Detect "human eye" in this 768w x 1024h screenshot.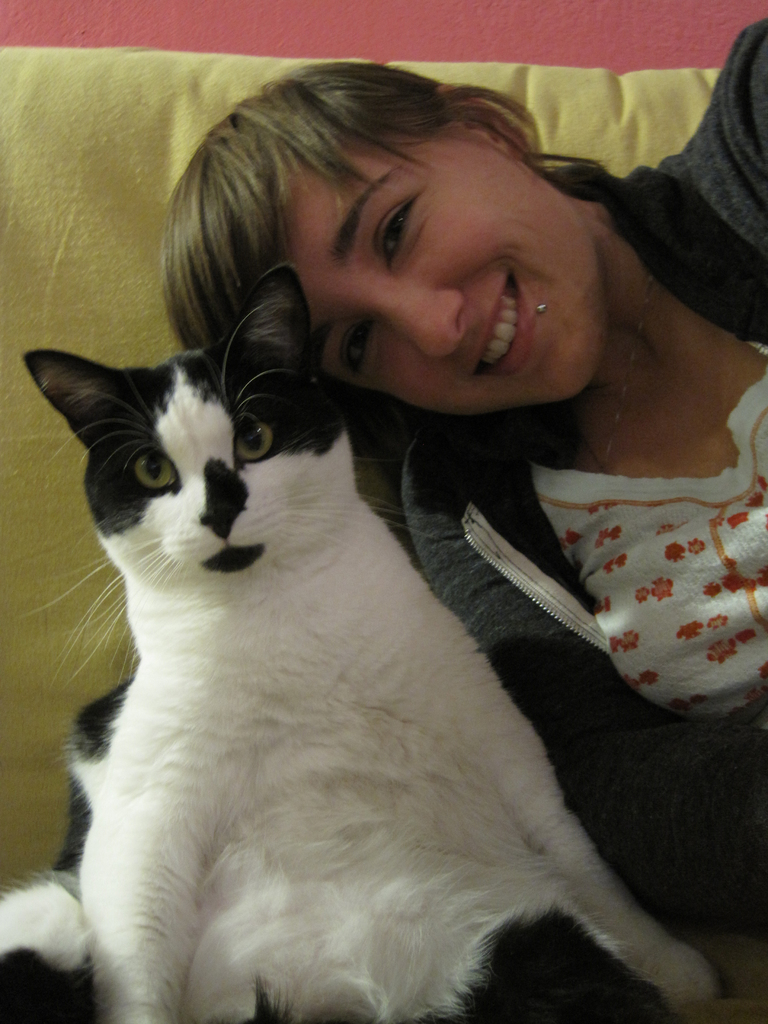
Detection: [x1=333, y1=319, x2=374, y2=378].
